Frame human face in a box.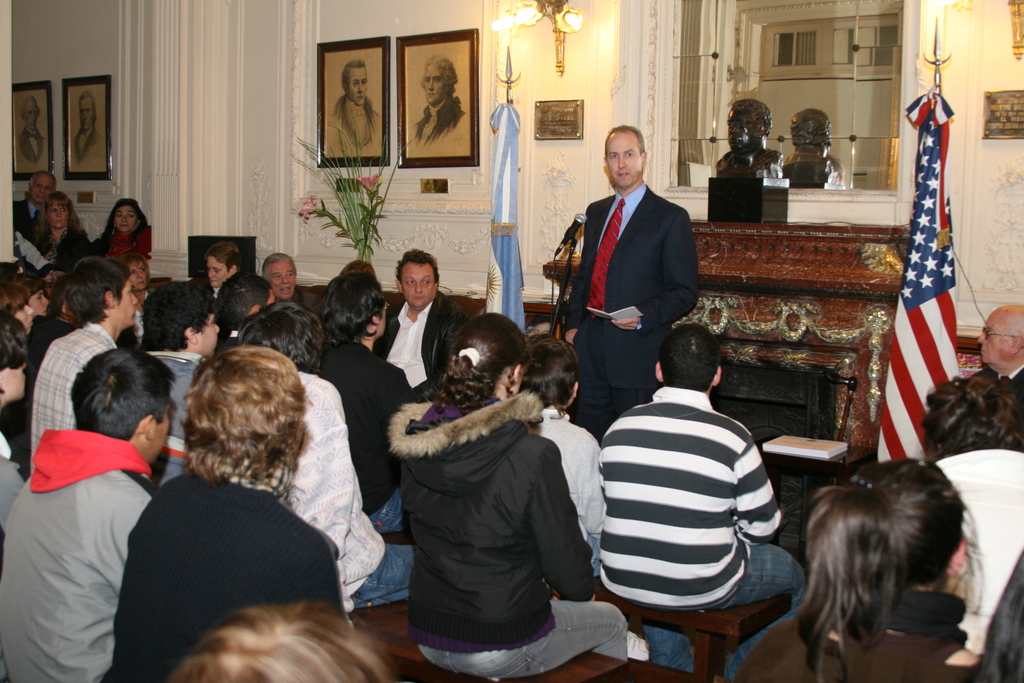
<bbox>348, 66, 366, 106</bbox>.
